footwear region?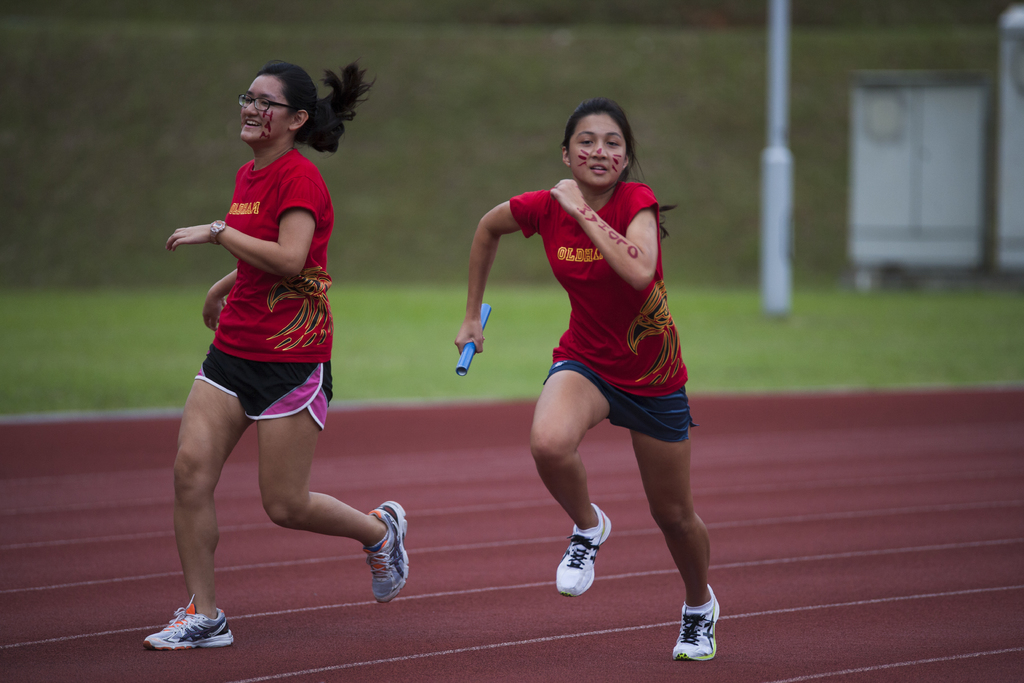
[559, 497, 616, 598]
